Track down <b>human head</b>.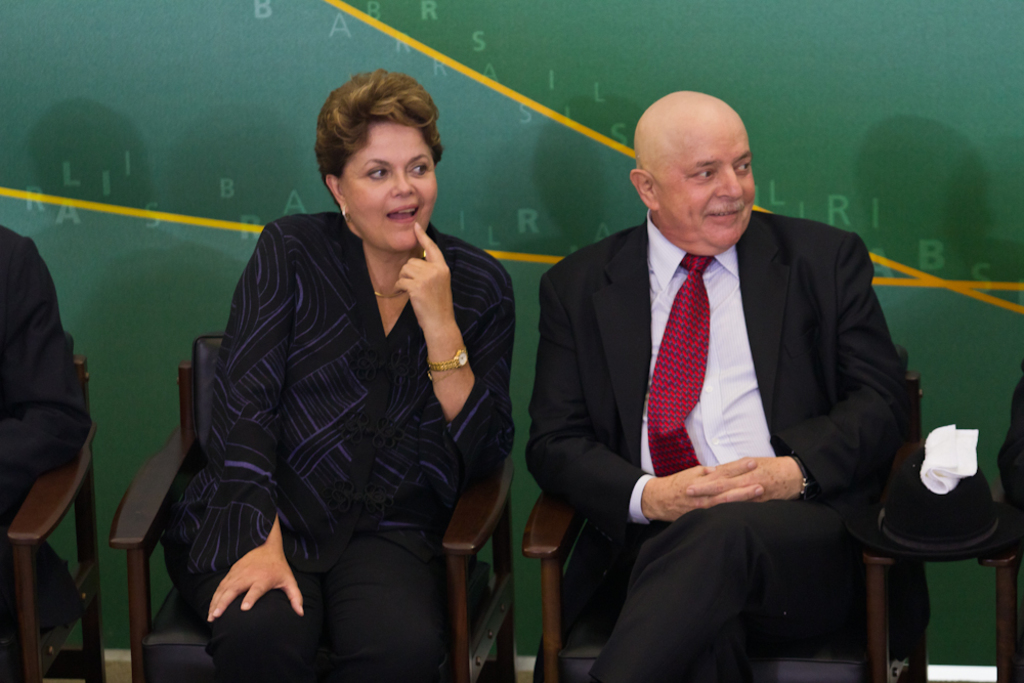
Tracked to [left=635, top=73, right=746, bottom=240].
